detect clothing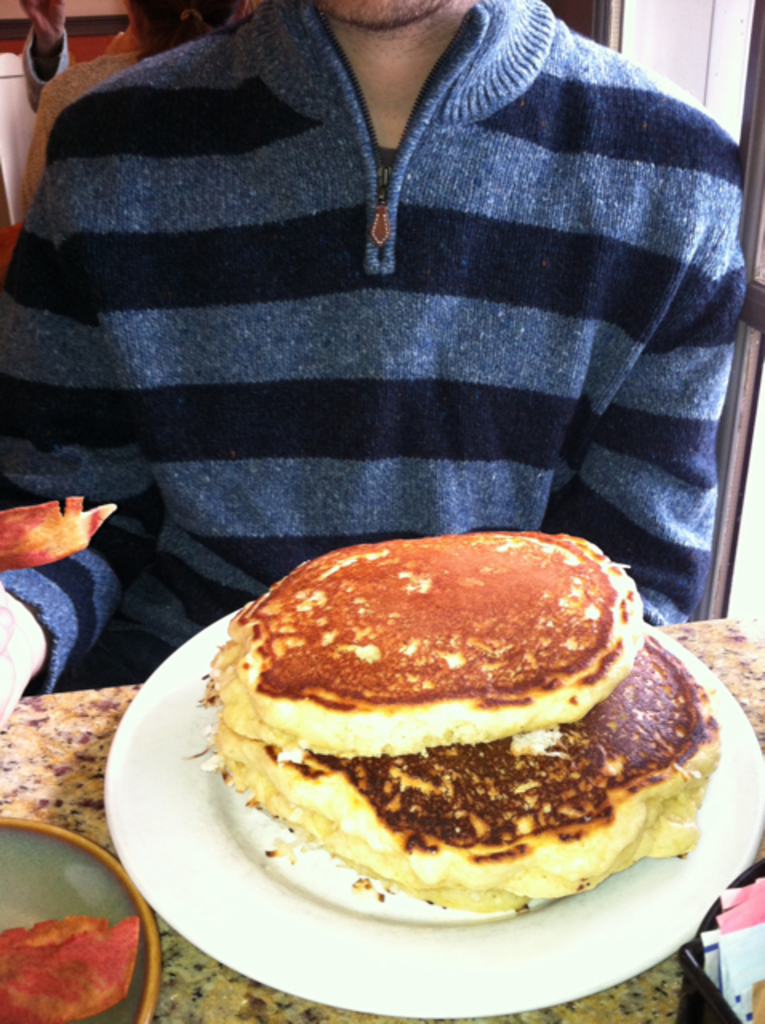
box=[3, 0, 764, 662]
